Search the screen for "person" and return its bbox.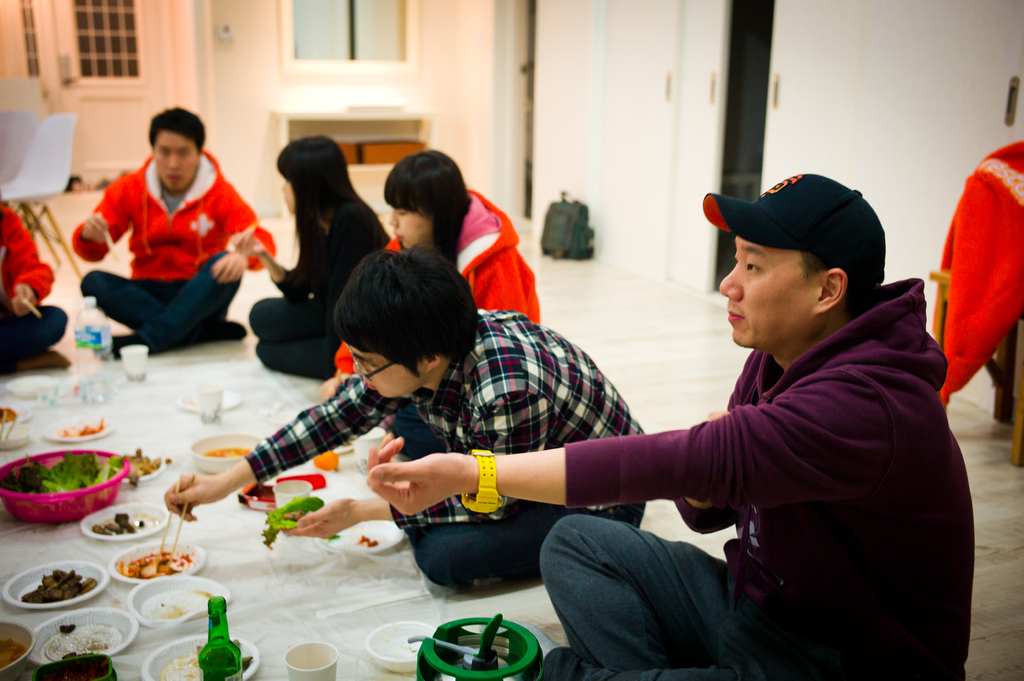
Found: x1=367 y1=172 x2=975 y2=680.
